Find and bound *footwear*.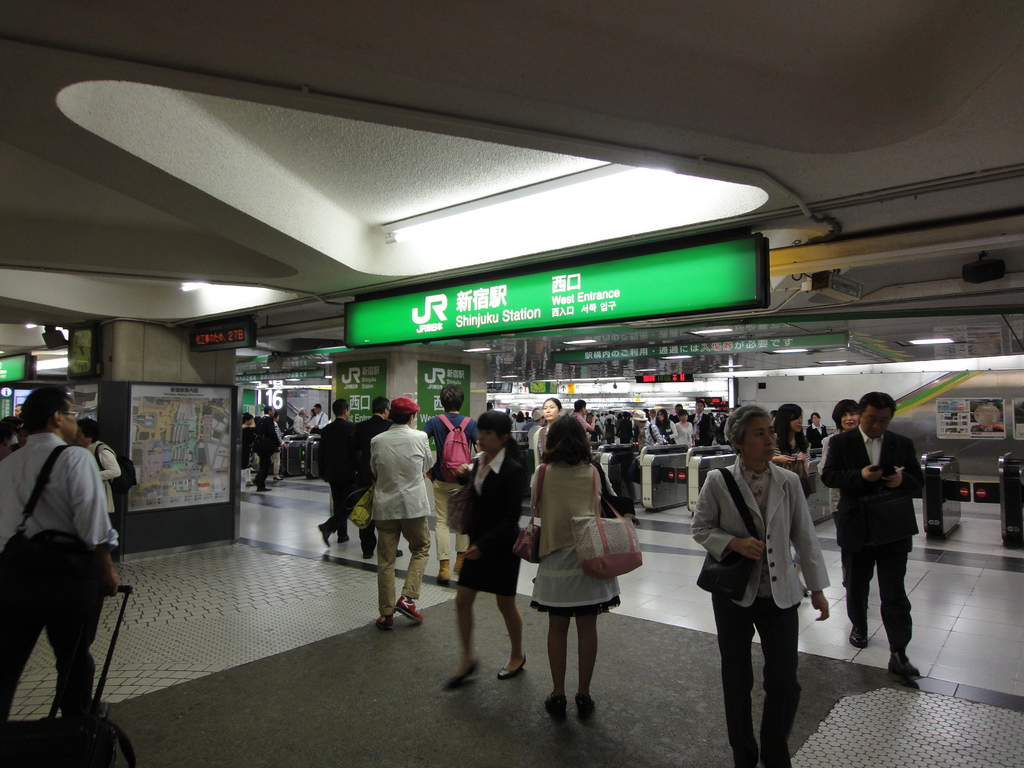
Bound: [256, 486, 271, 492].
